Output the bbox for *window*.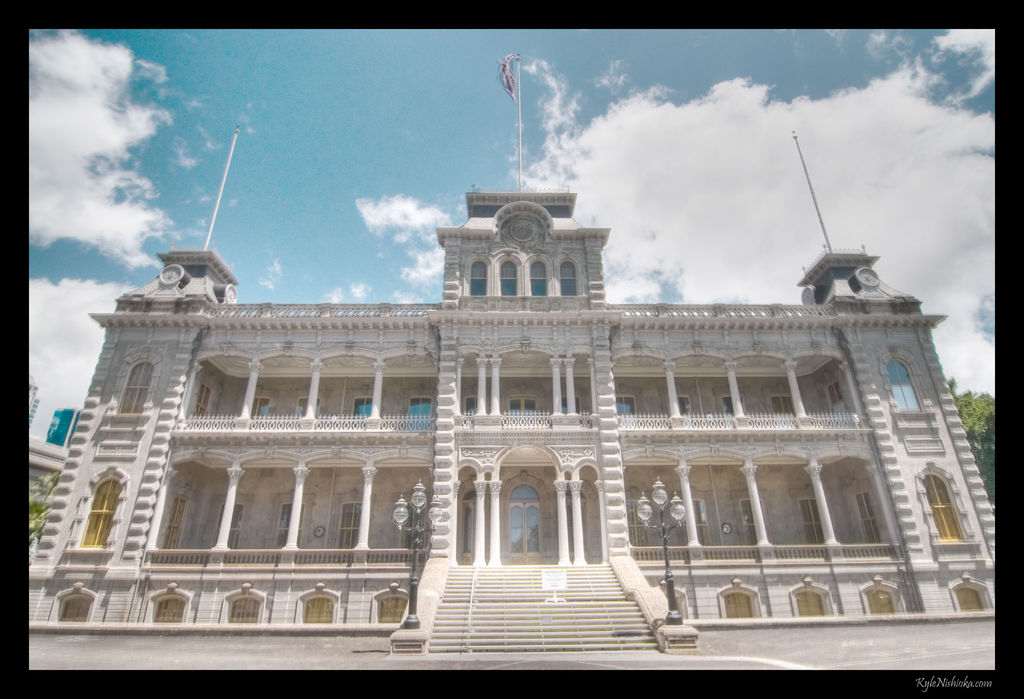
locate(161, 497, 189, 550).
